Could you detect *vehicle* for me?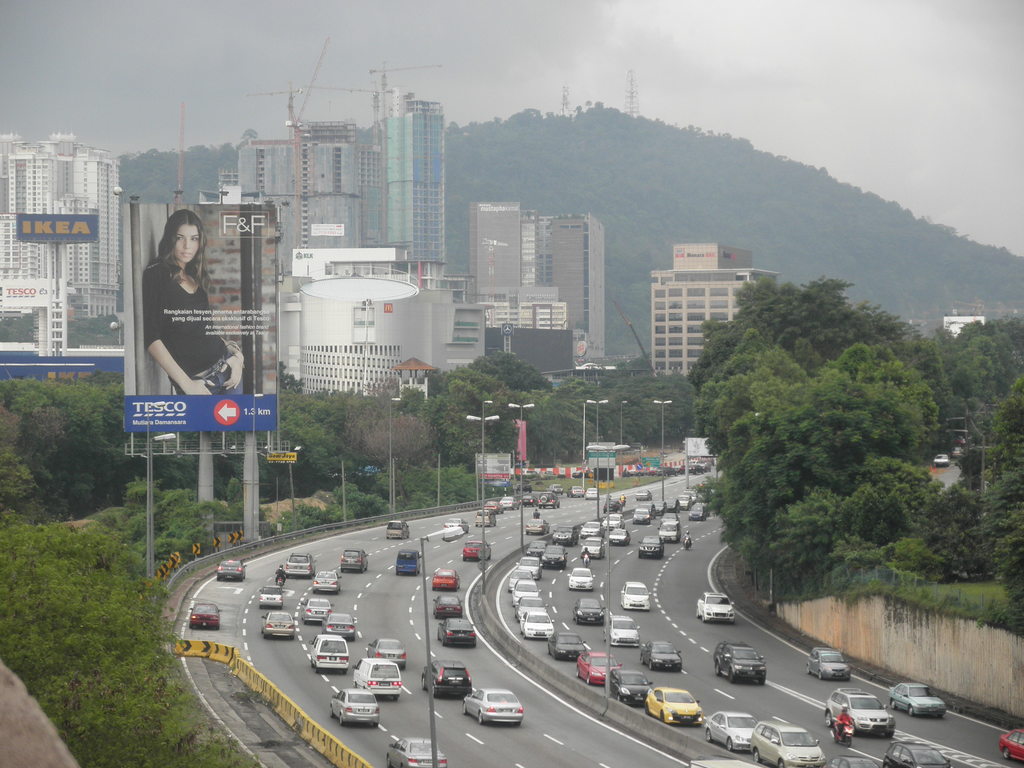
Detection result: rect(573, 596, 603, 627).
